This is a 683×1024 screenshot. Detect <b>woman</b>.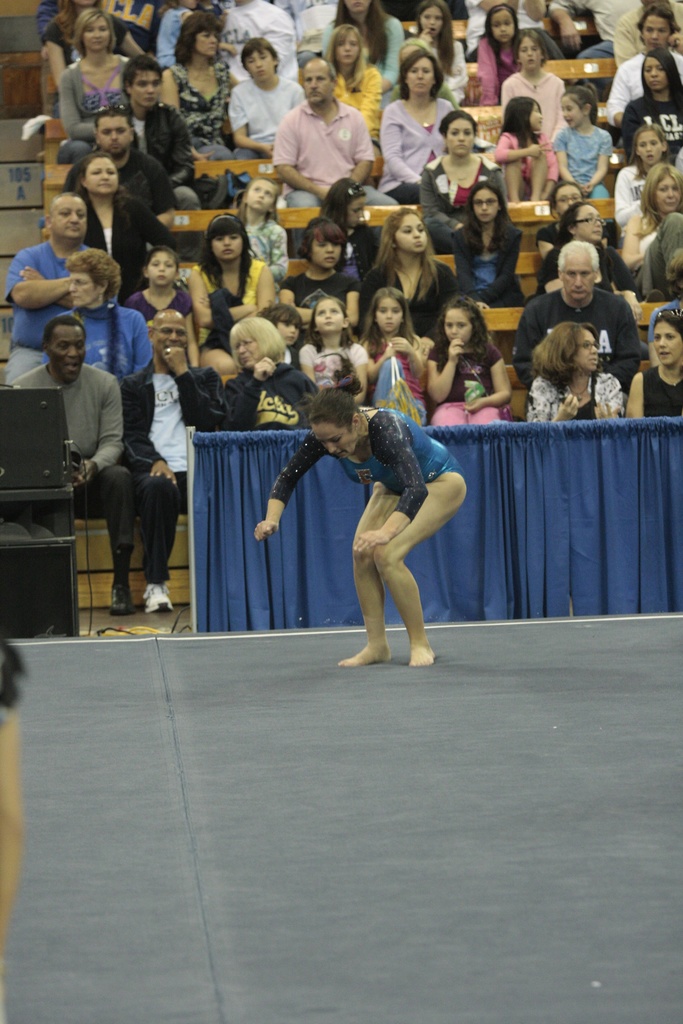
crop(318, 0, 406, 99).
